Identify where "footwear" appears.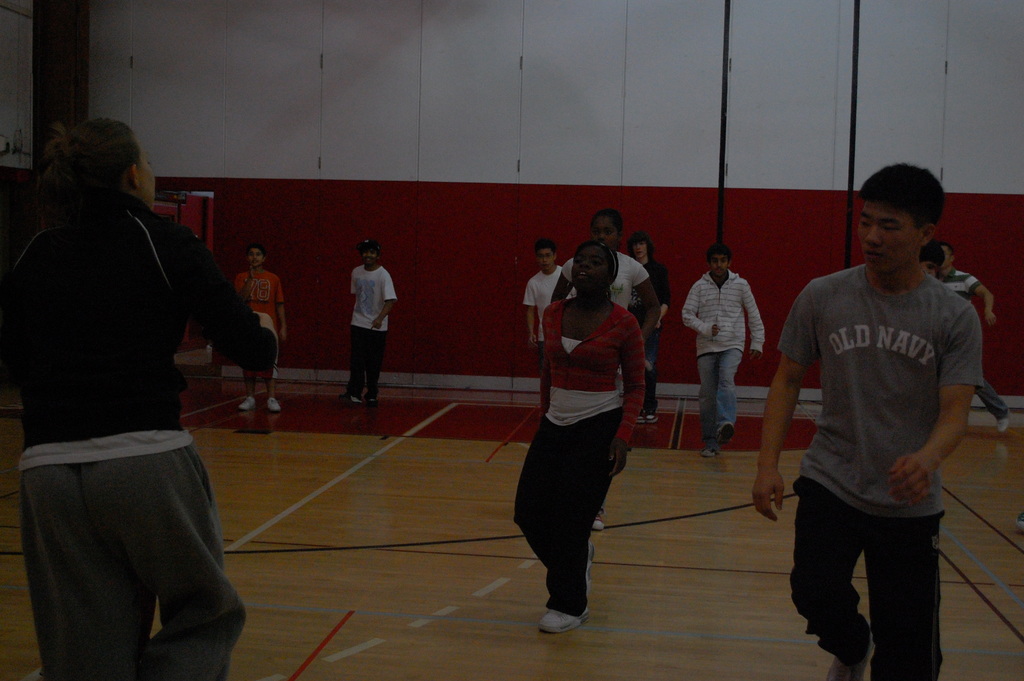
Appears at region(996, 414, 1011, 433).
